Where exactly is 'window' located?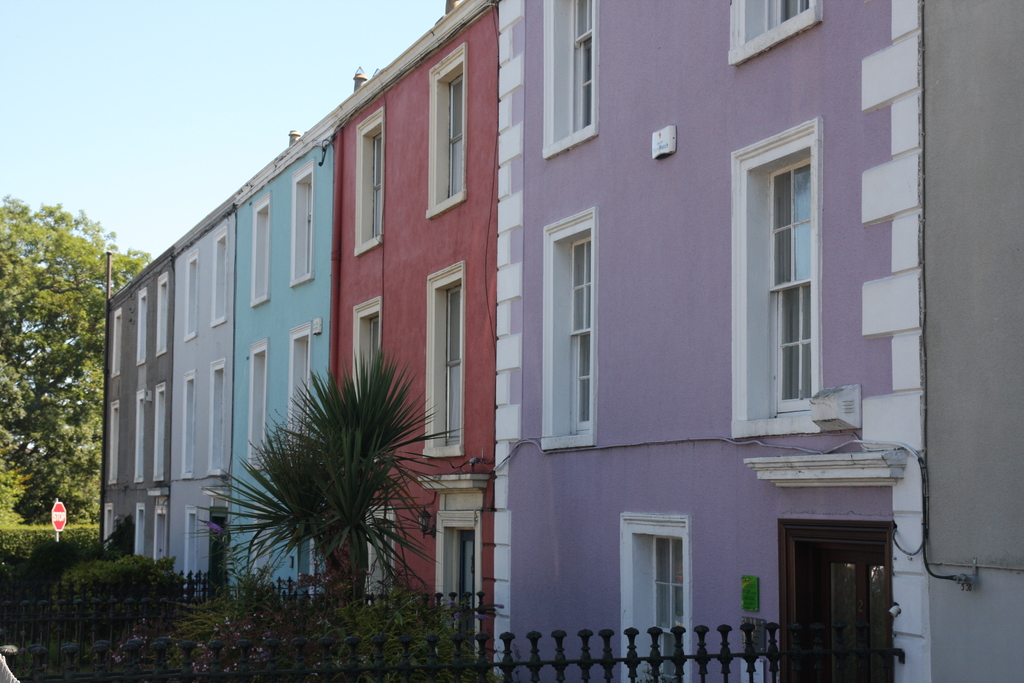
Its bounding box is BBox(419, 262, 467, 459).
